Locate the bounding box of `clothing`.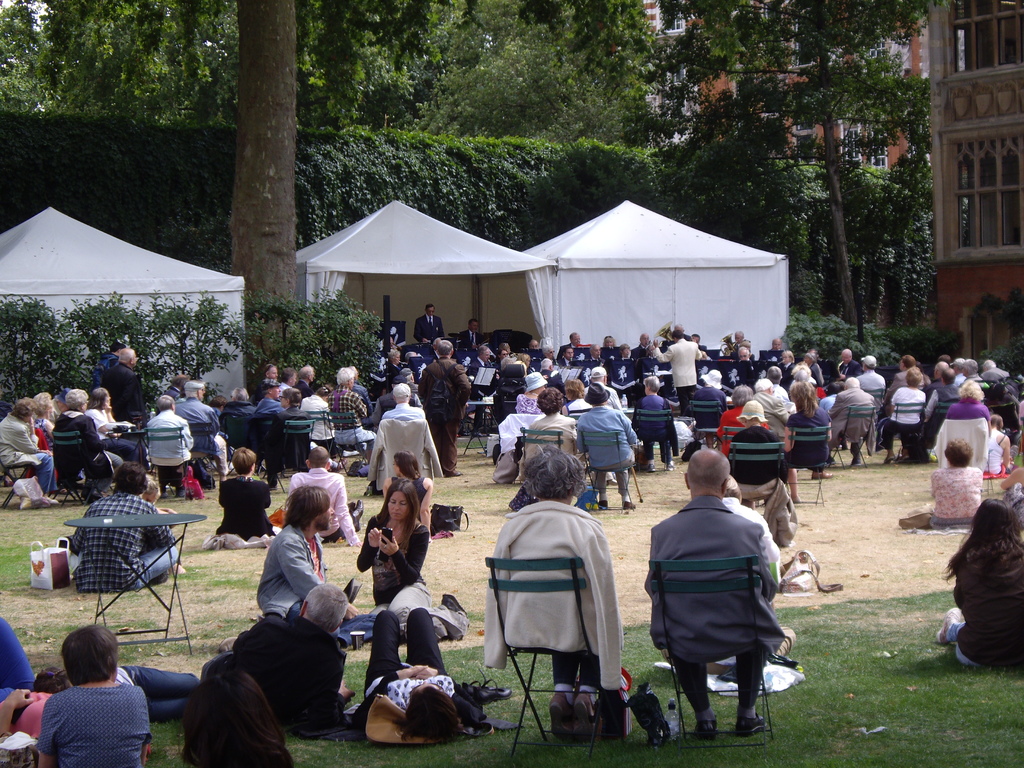
Bounding box: 285 464 364 547.
